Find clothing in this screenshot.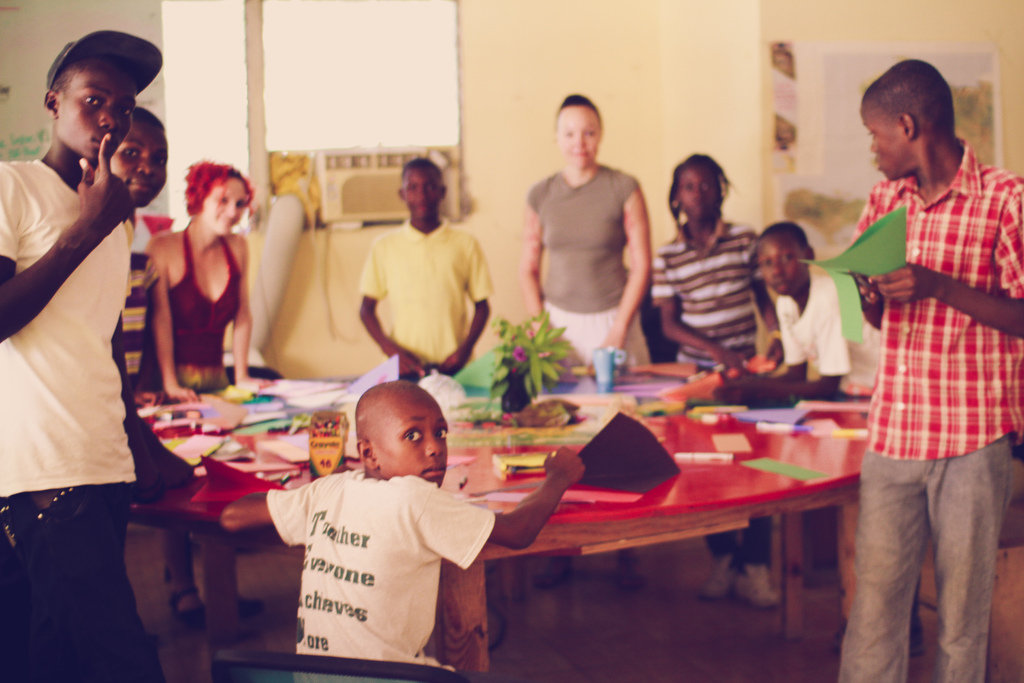
The bounding box for clothing is <bbox>774, 265, 890, 393</bbox>.
